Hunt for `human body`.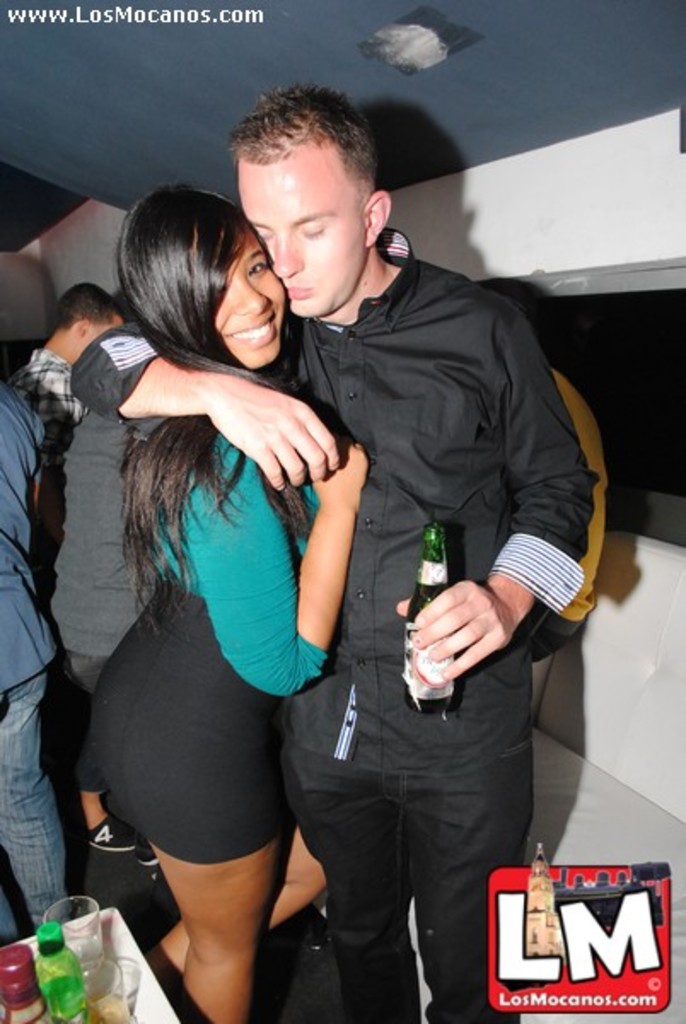
Hunted down at bbox=[0, 367, 78, 942].
